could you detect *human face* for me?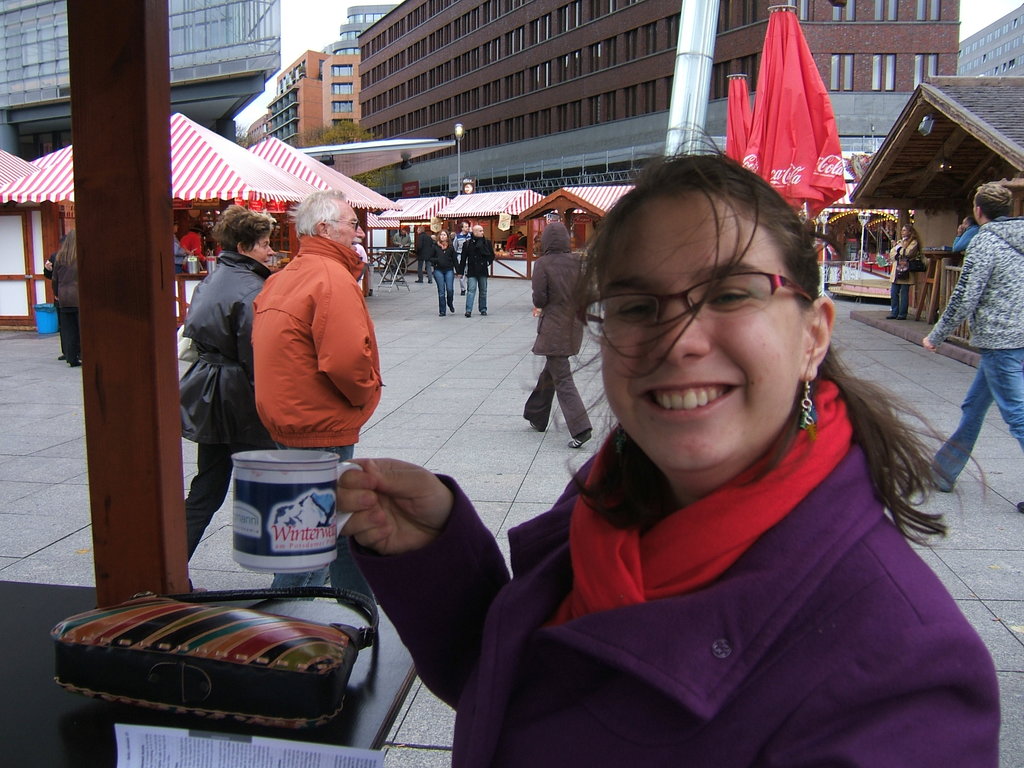
Detection result: rect(334, 202, 364, 257).
